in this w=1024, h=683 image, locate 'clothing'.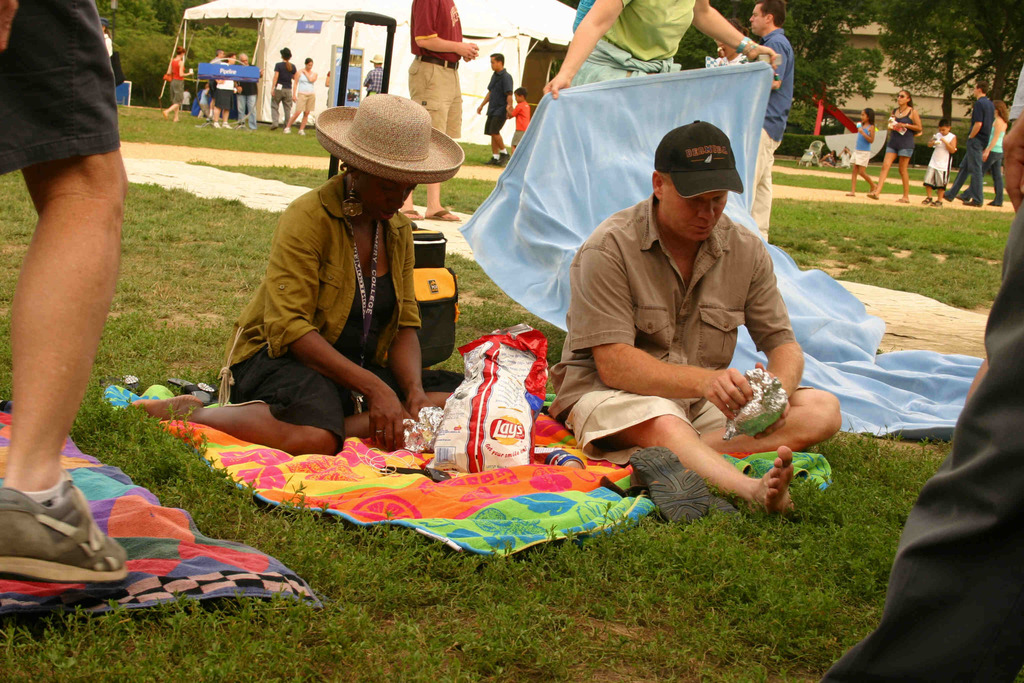
Bounding box: 539 189 794 470.
